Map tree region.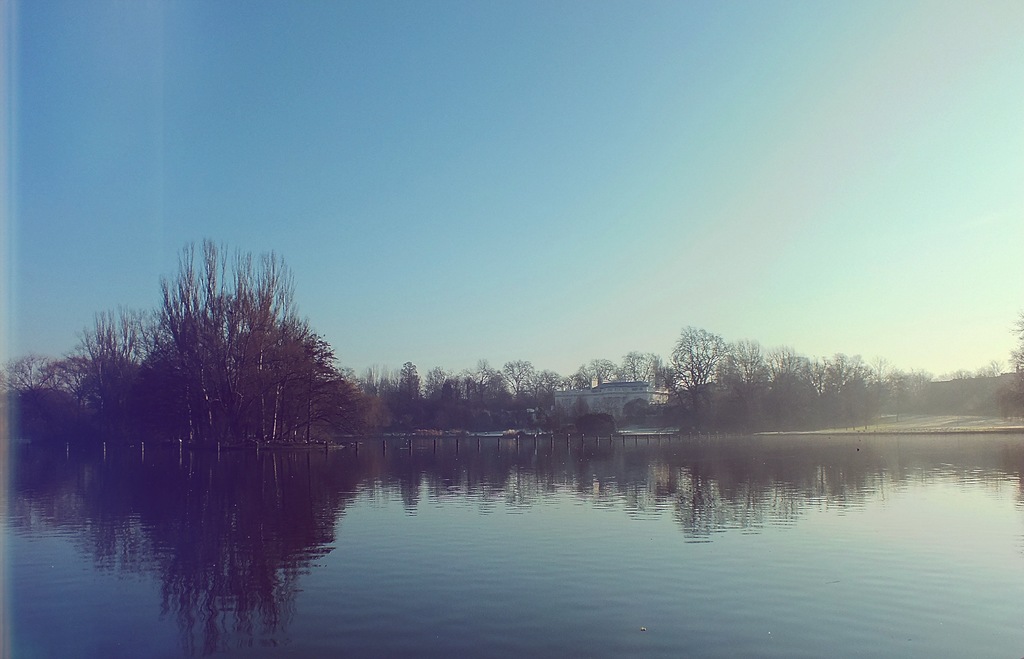
Mapped to l=584, t=356, r=620, b=391.
